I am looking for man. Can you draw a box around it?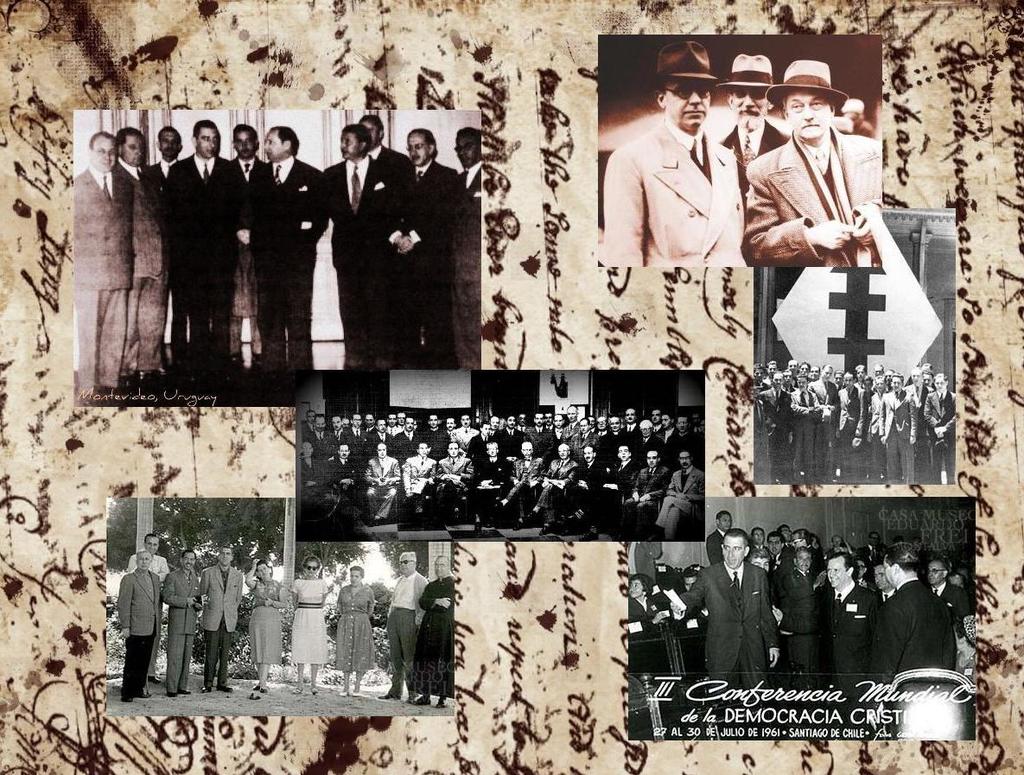
Sure, the bounding box is detection(712, 48, 809, 173).
